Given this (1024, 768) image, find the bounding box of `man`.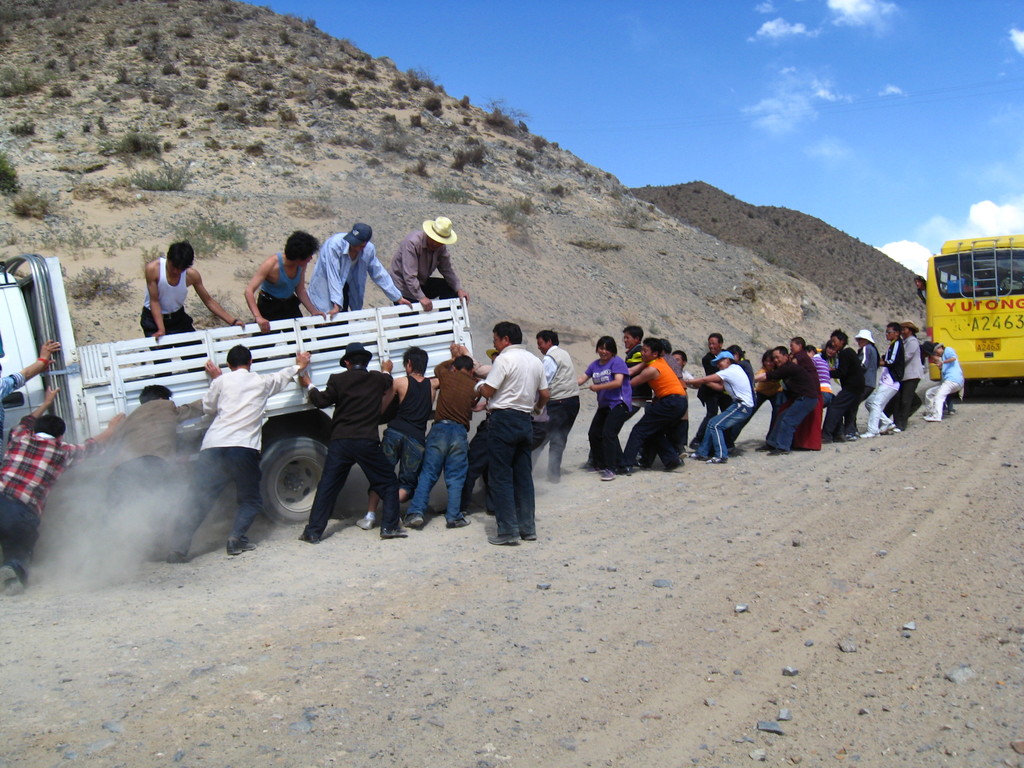
BBox(347, 340, 449, 532).
